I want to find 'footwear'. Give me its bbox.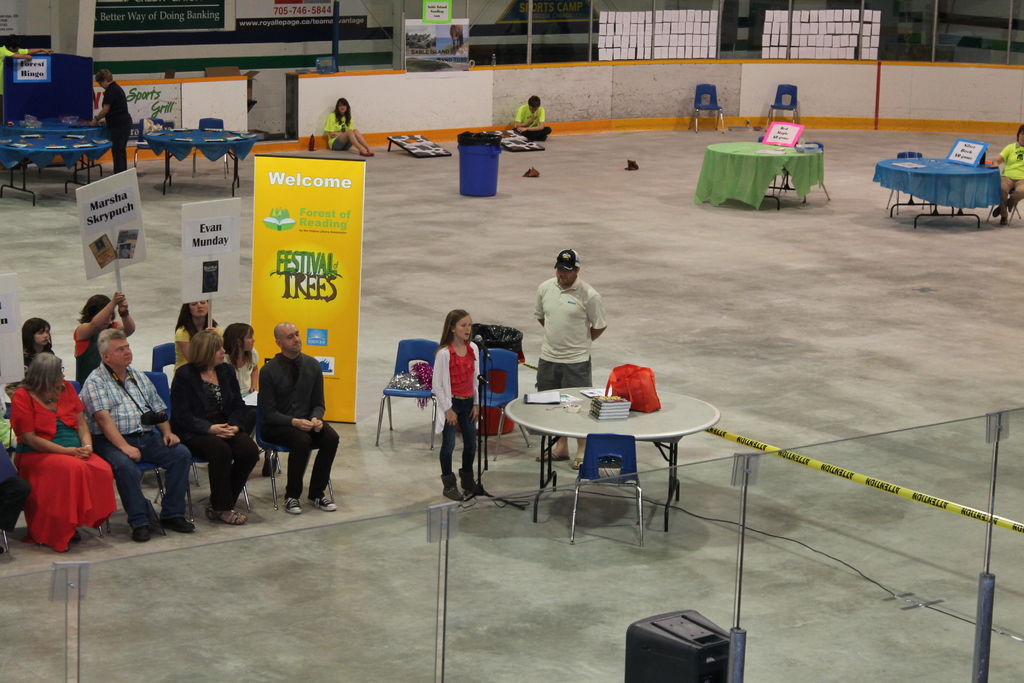
[362, 152, 371, 158].
